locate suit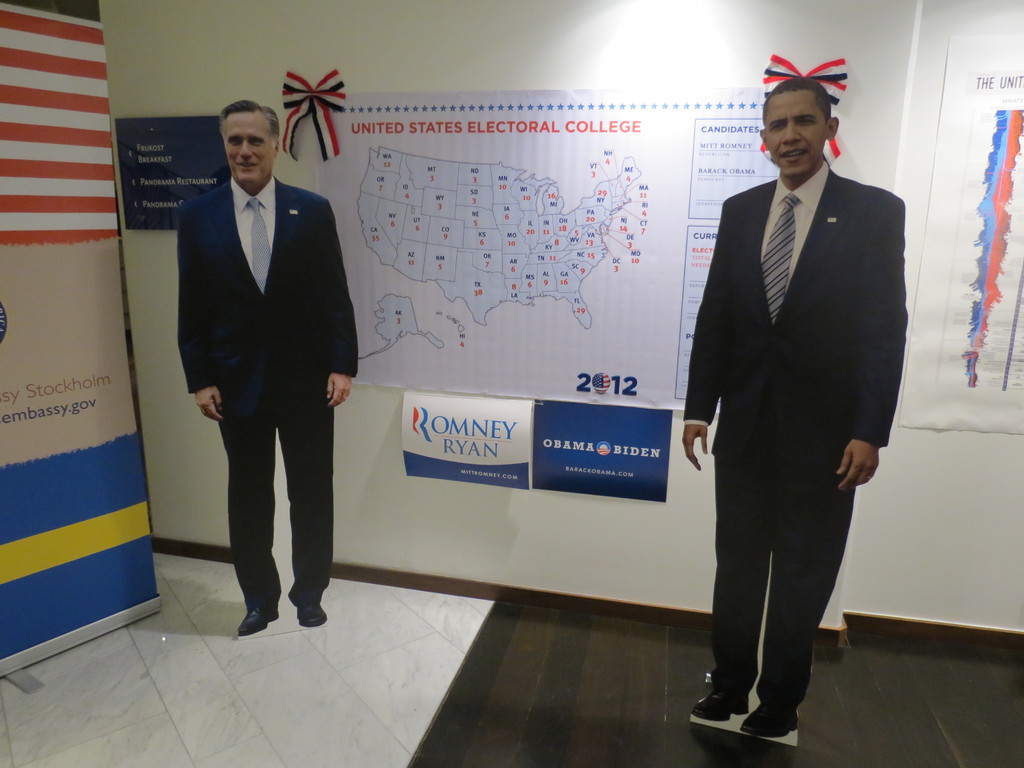
bbox=[179, 239, 348, 621]
